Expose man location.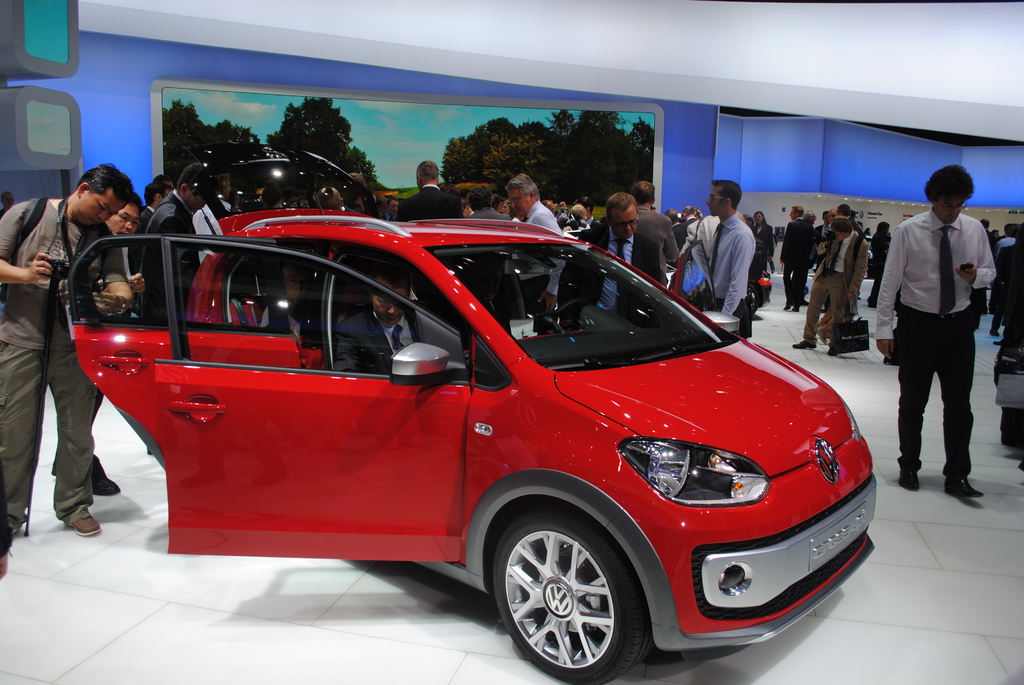
Exposed at bbox=(814, 212, 831, 238).
